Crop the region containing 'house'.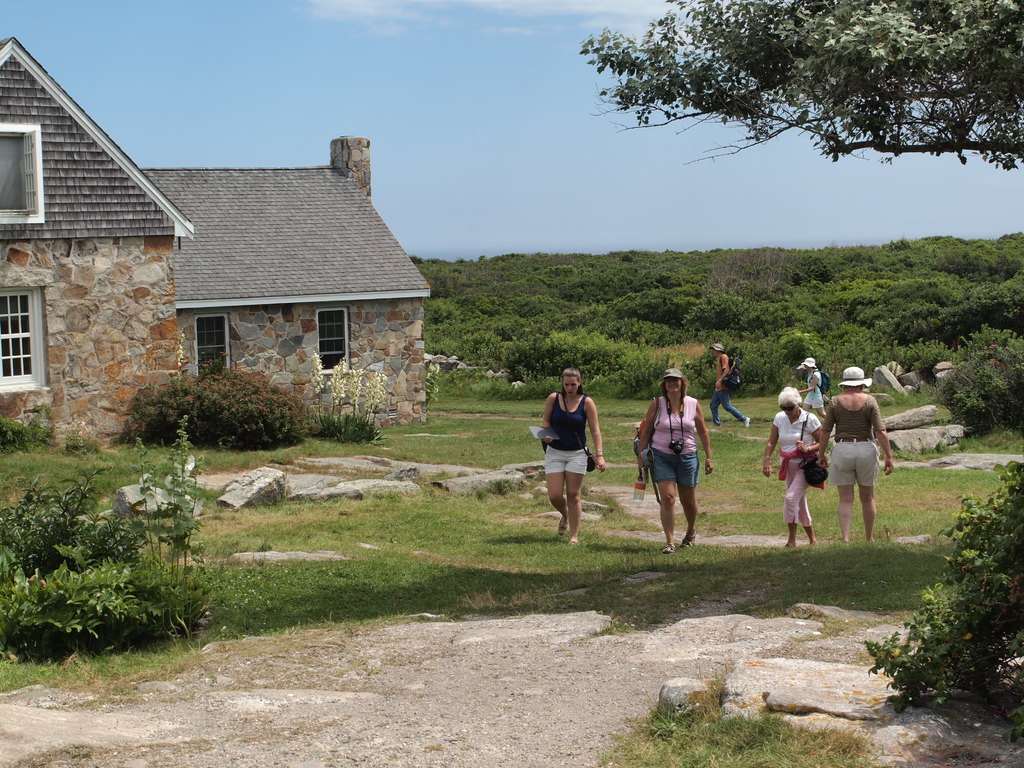
Crop region: {"left": 178, "top": 132, "right": 442, "bottom": 456}.
